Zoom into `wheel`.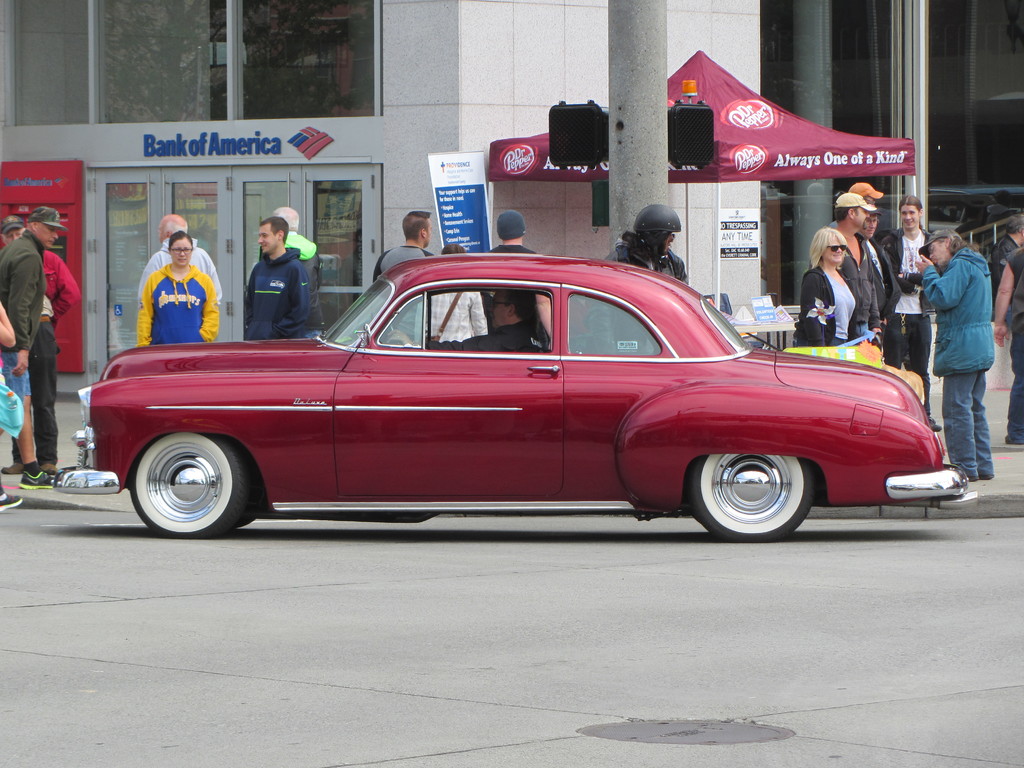
Zoom target: 697, 447, 819, 529.
